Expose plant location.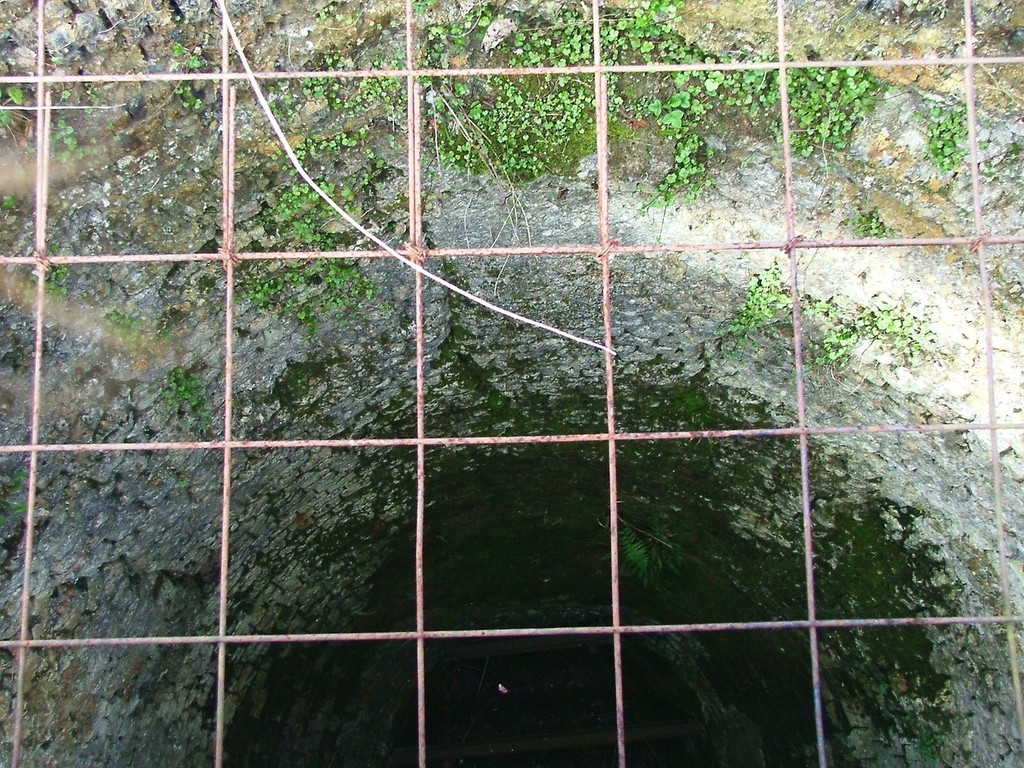
Exposed at 162/364/214/429.
